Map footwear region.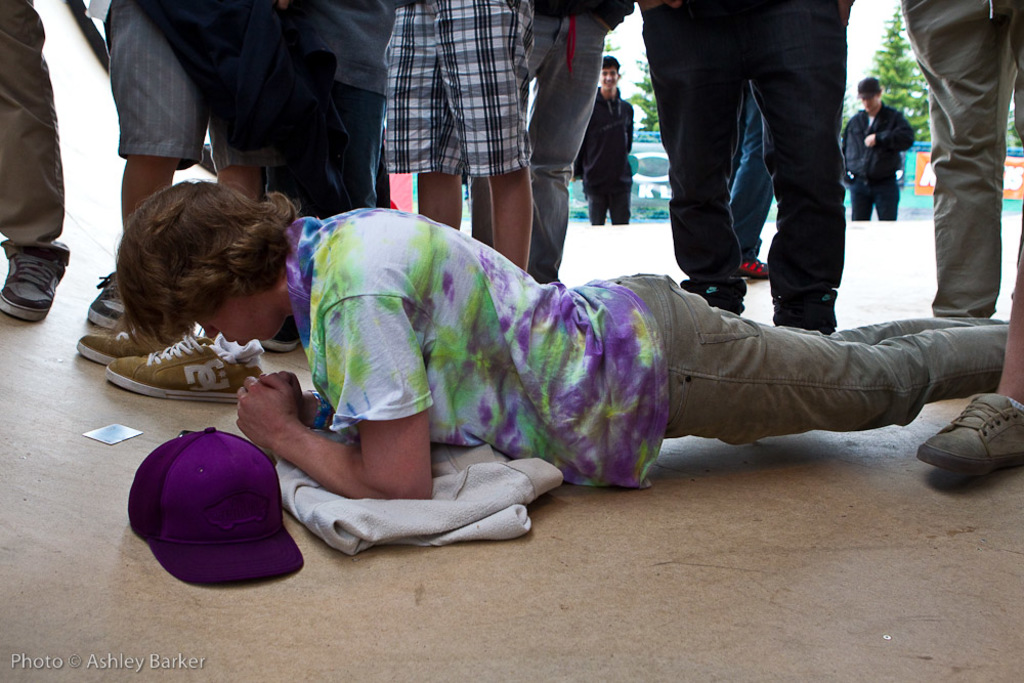
Mapped to box=[74, 318, 211, 362].
